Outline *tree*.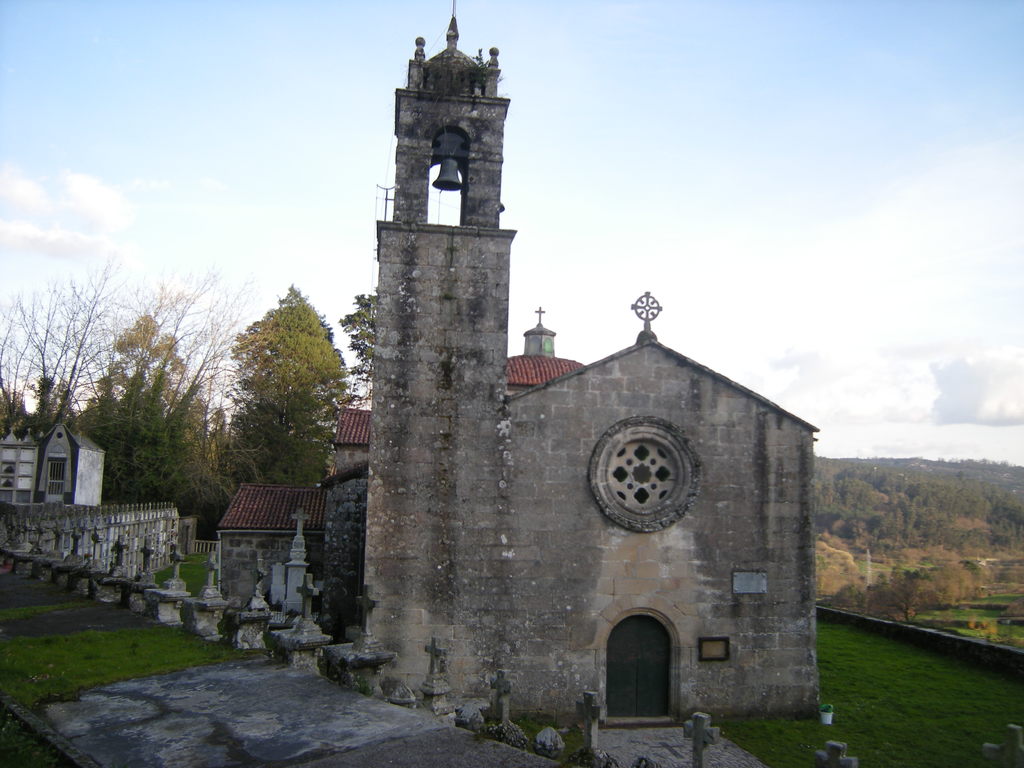
Outline: crop(96, 258, 287, 504).
